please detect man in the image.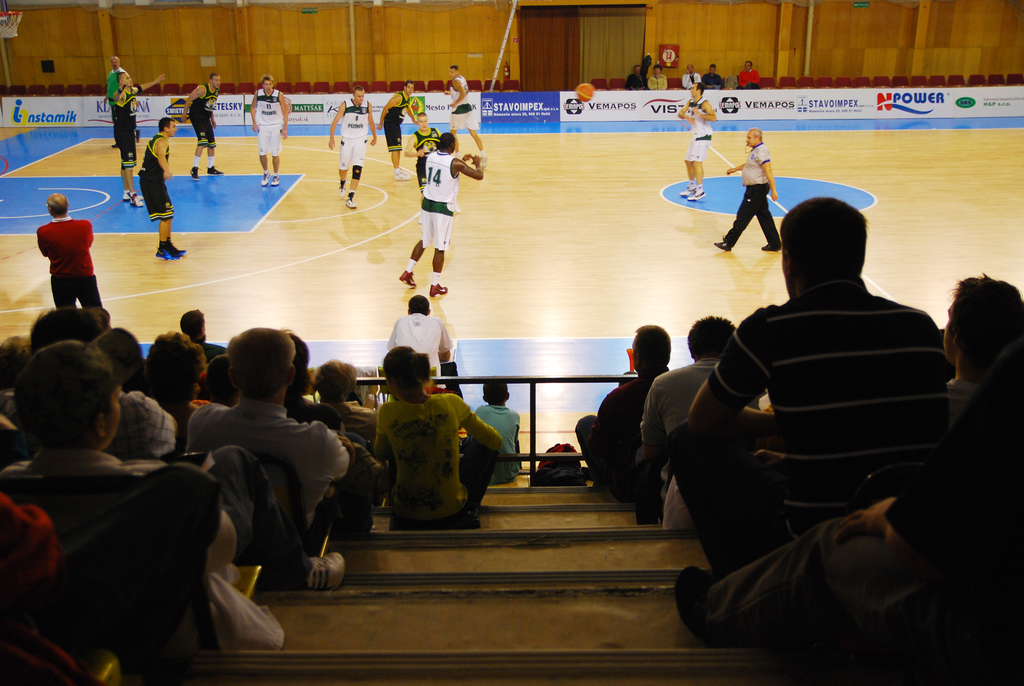
(681,63,699,92).
